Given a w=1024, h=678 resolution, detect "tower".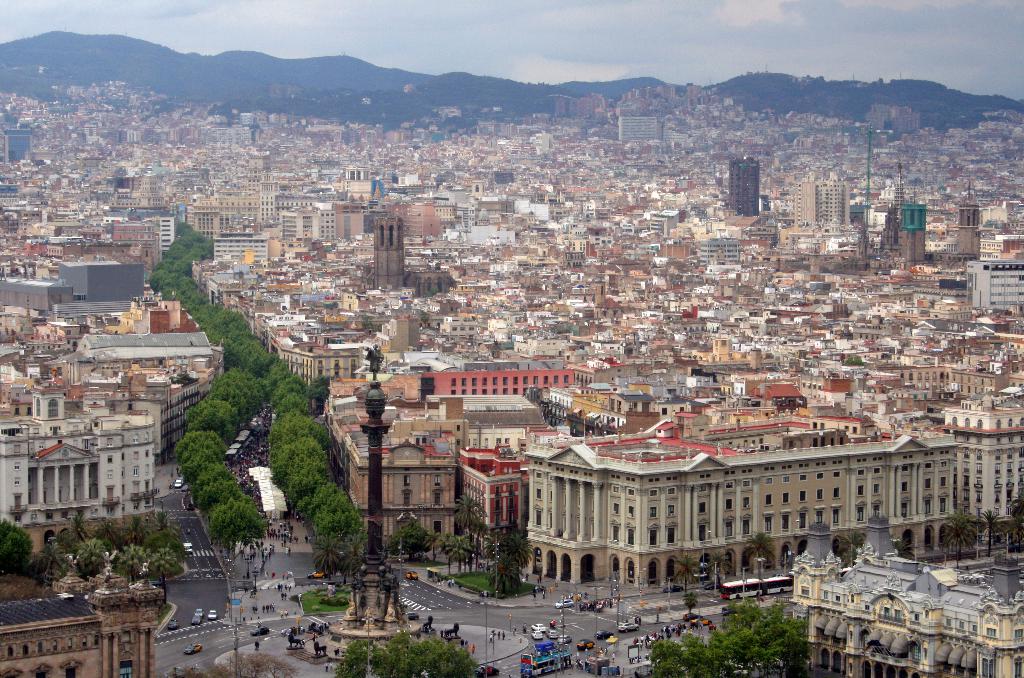
bbox=[65, 254, 140, 302].
